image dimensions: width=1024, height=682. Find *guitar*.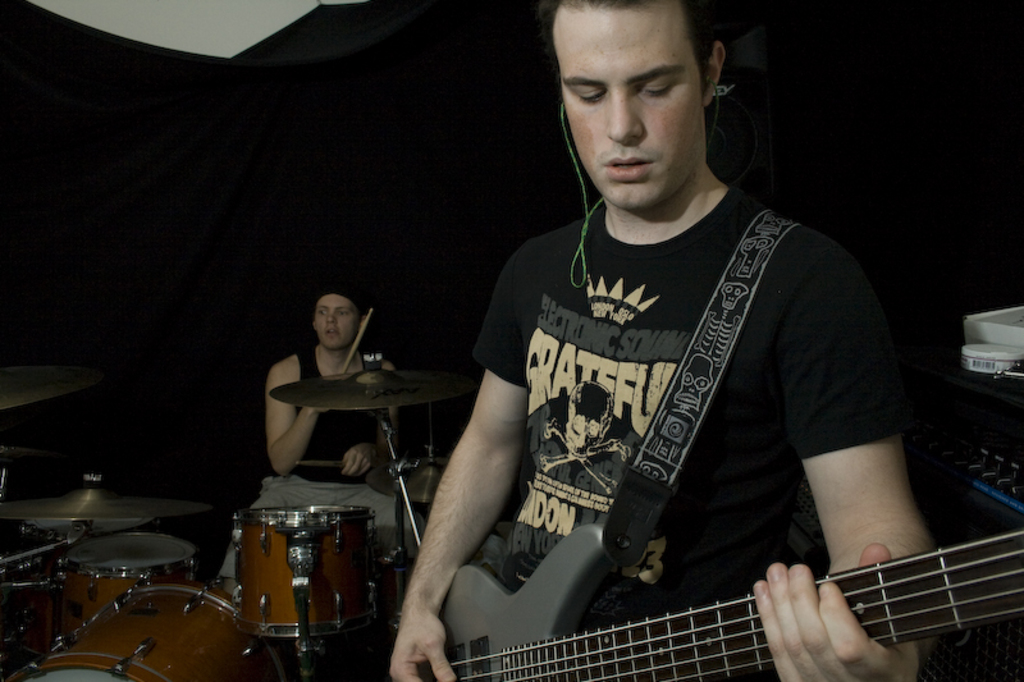
{"left": 421, "top": 493, "right": 1023, "bottom": 681}.
